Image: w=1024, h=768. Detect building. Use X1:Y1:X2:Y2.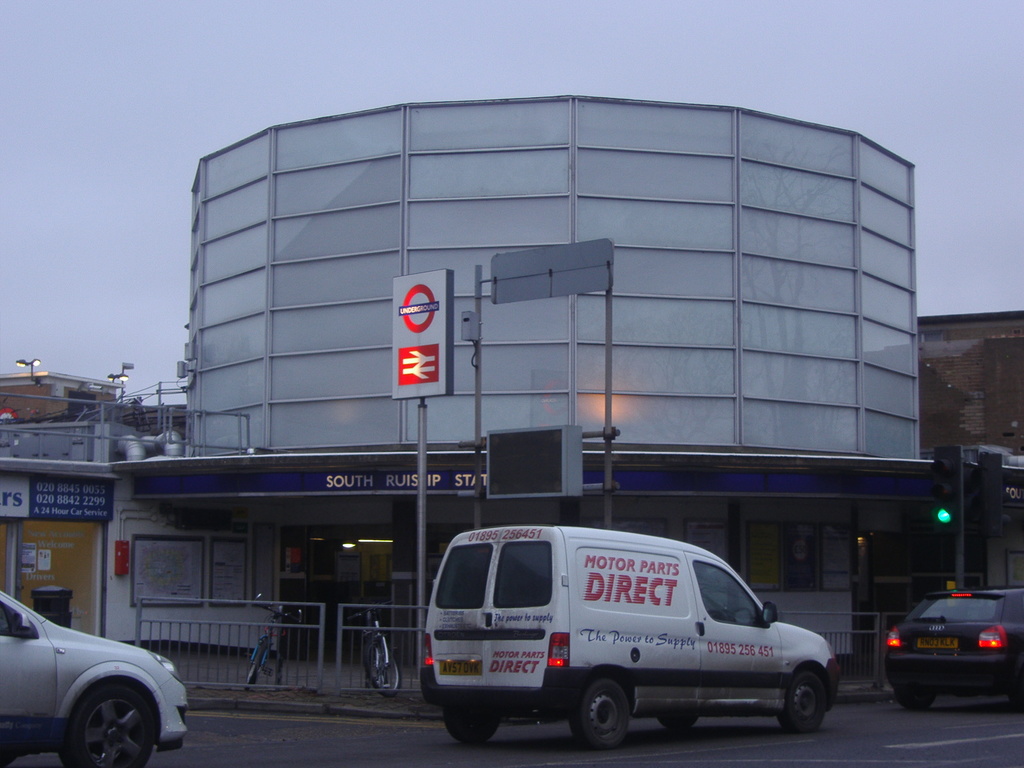
0:90:1023:699.
